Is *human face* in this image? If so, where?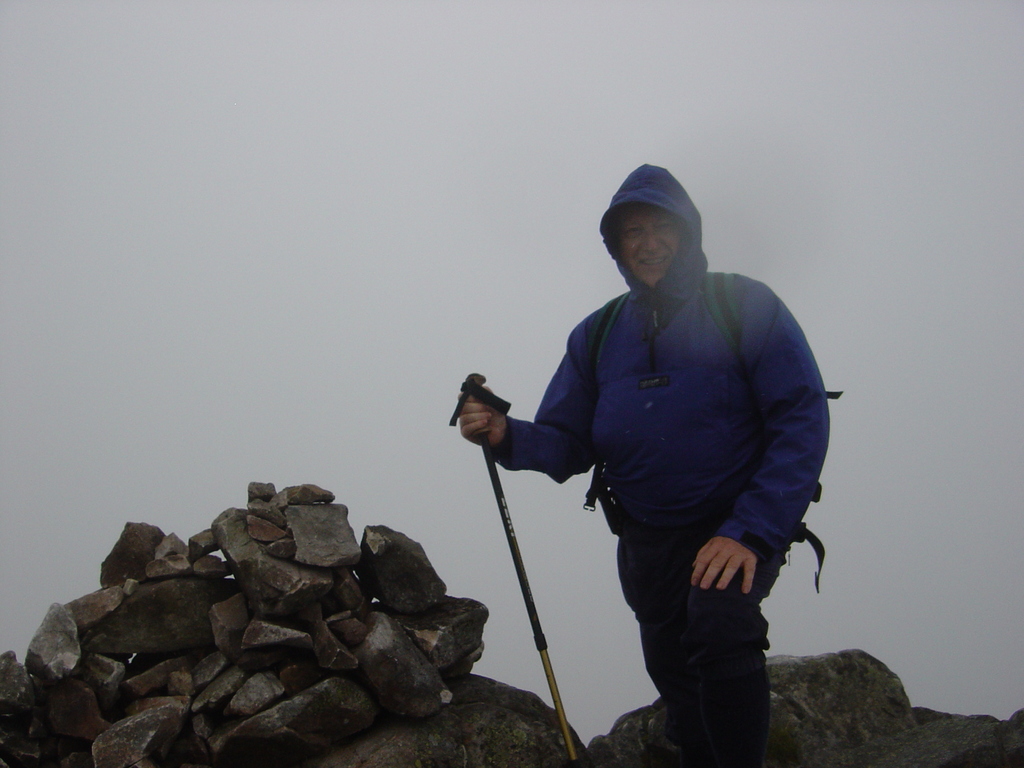
Yes, at rect(615, 207, 680, 284).
